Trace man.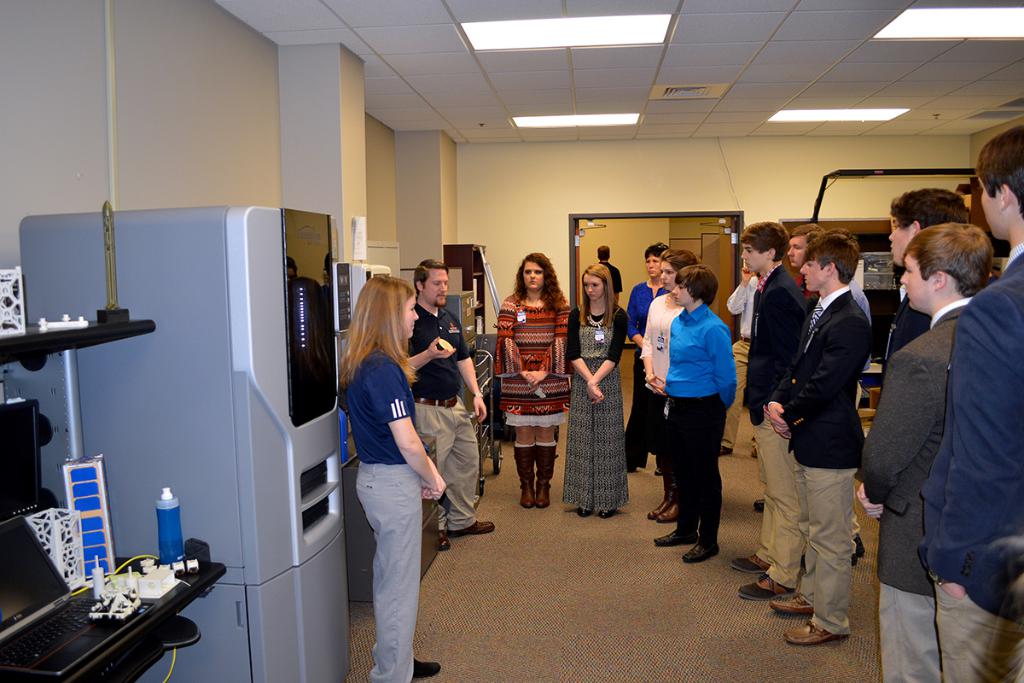
Traced to locate(408, 260, 492, 549).
